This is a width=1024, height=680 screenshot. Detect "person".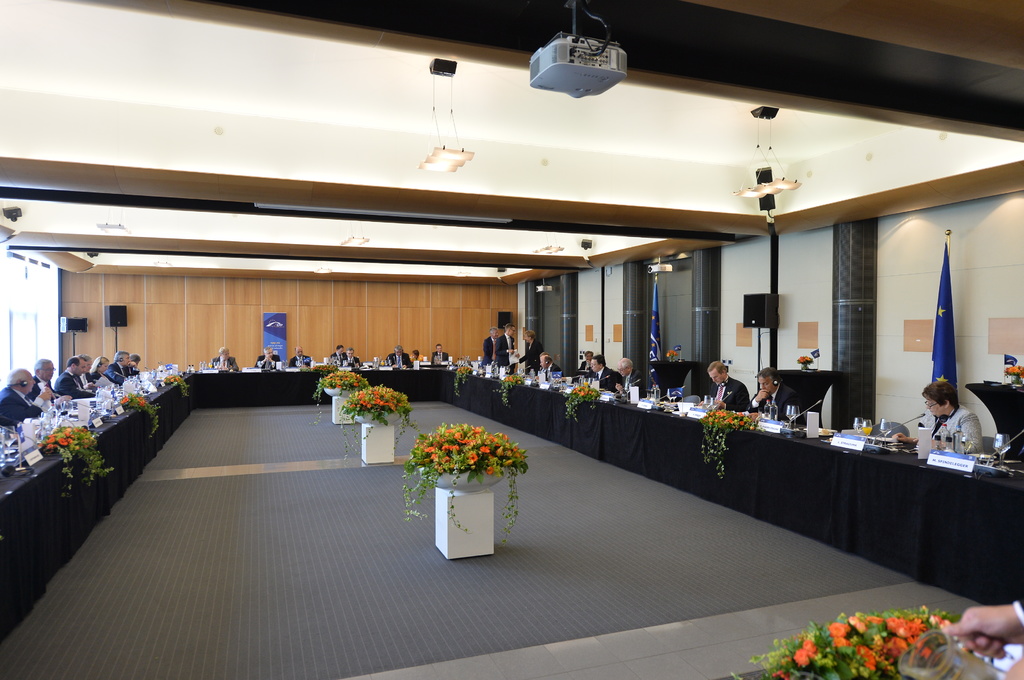
496, 322, 518, 371.
